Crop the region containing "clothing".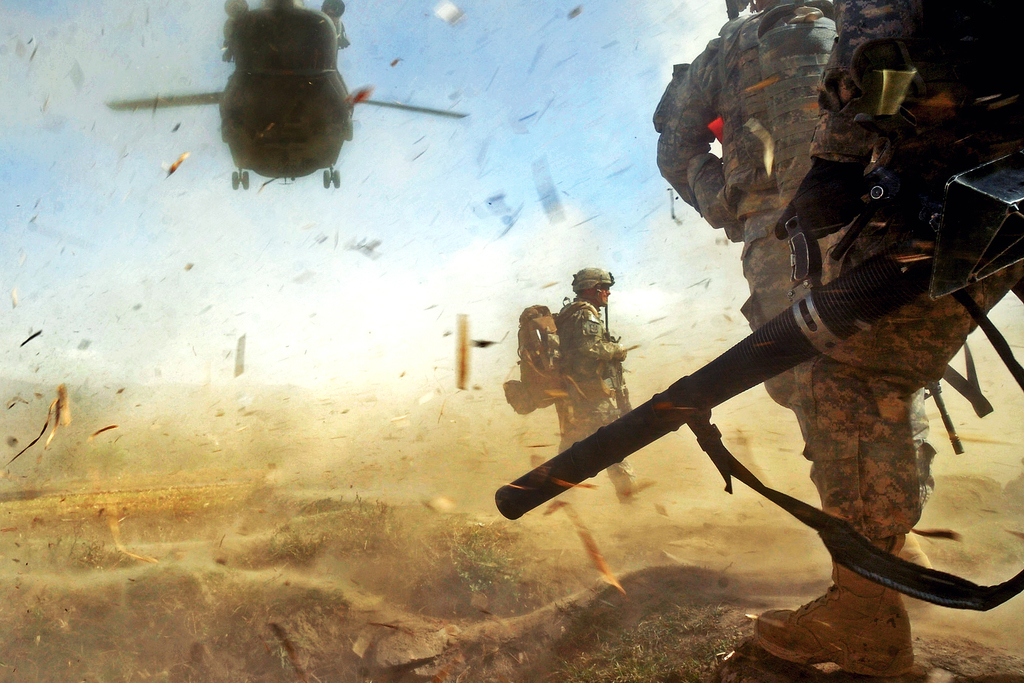
Crop region: 543,272,643,513.
